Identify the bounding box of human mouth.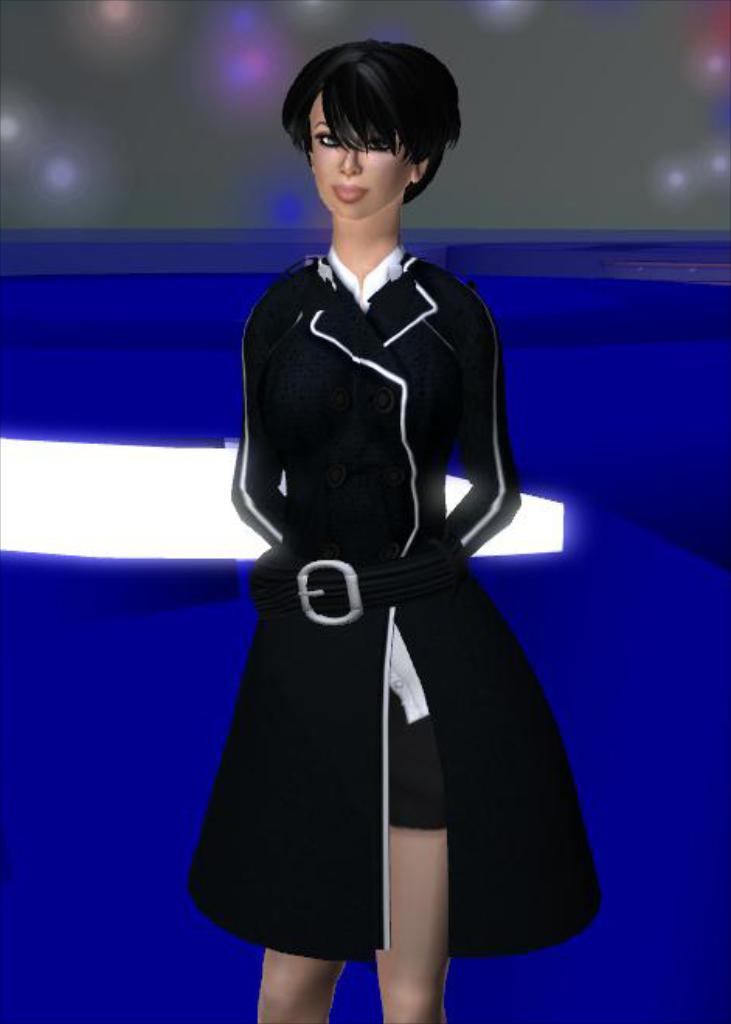
bbox(332, 182, 368, 200).
